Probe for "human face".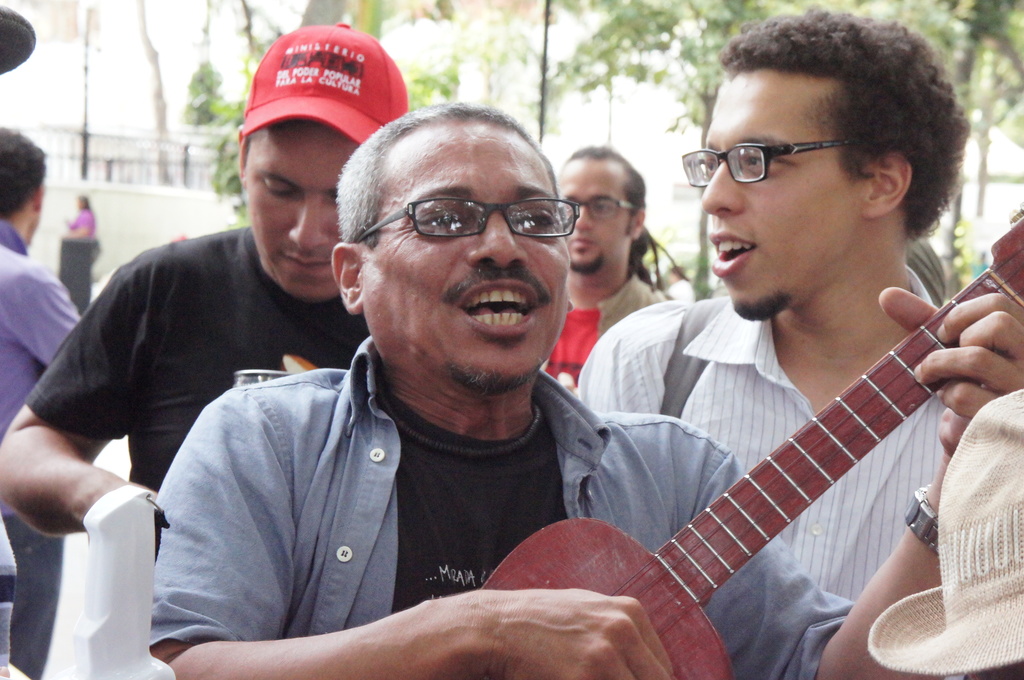
Probe result: (703, 70, 860, 316).
